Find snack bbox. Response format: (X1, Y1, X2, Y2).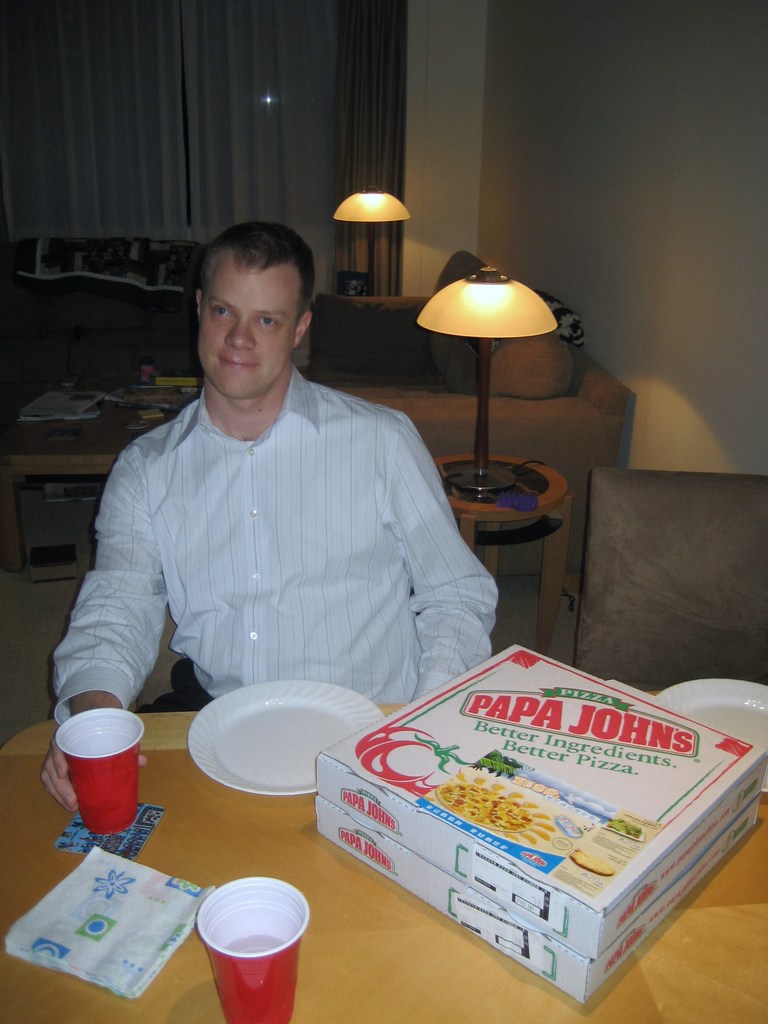
(338, 634, 746, 1022).
